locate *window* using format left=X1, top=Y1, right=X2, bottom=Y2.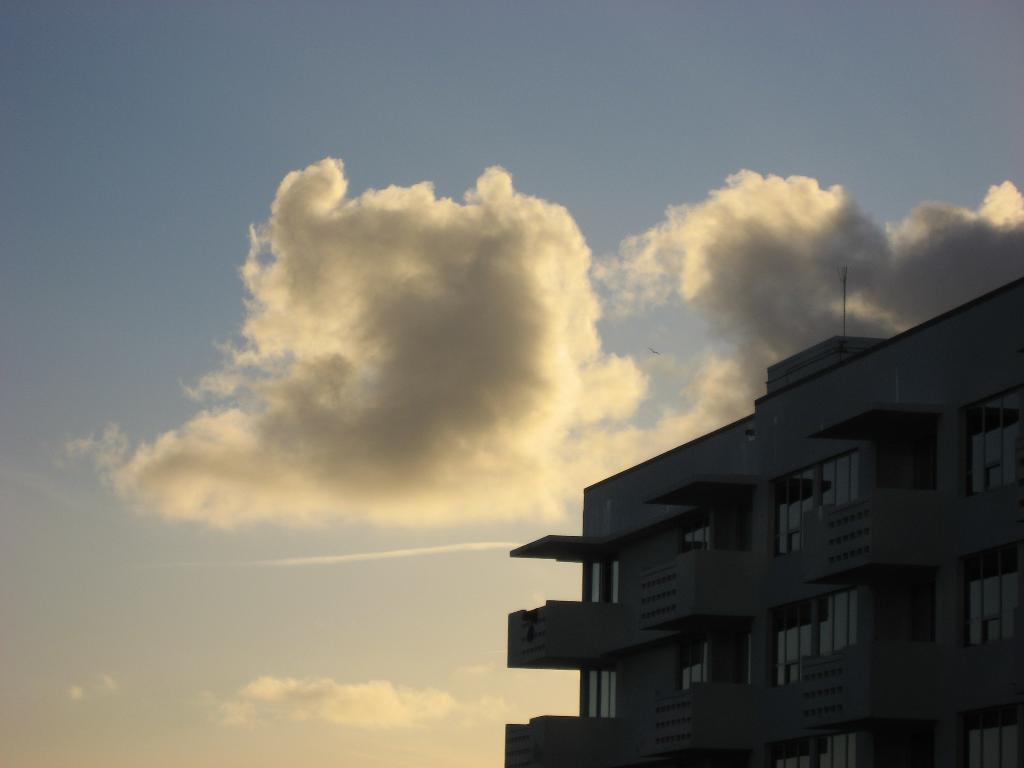
left=769, top=446, right=861, bottom=560.
